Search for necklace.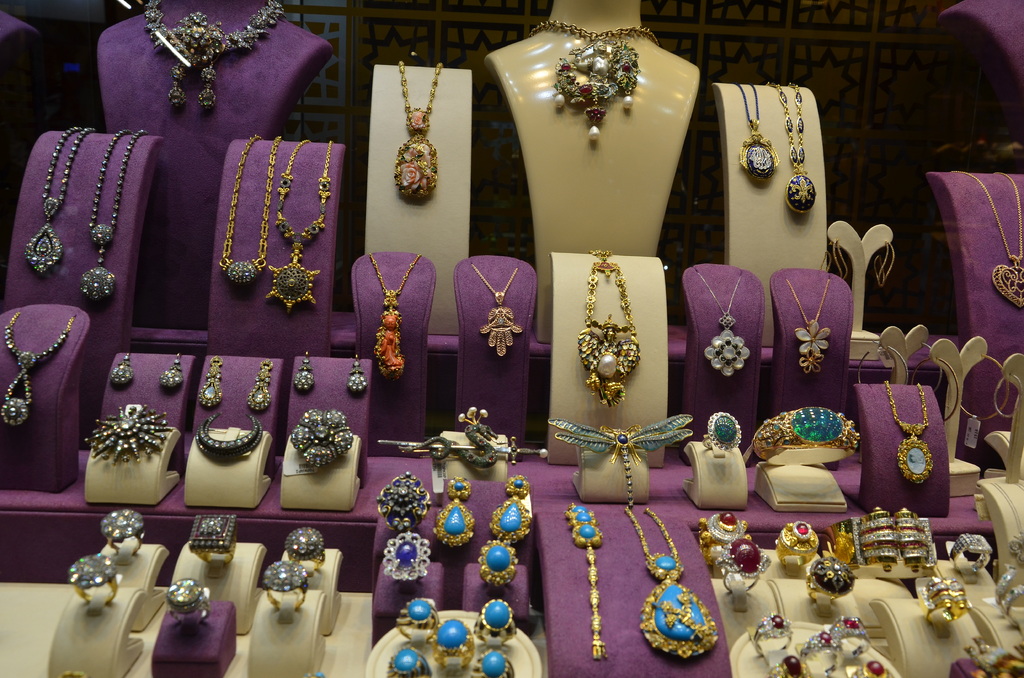
Found at locate(21, 120, 92, 276).
